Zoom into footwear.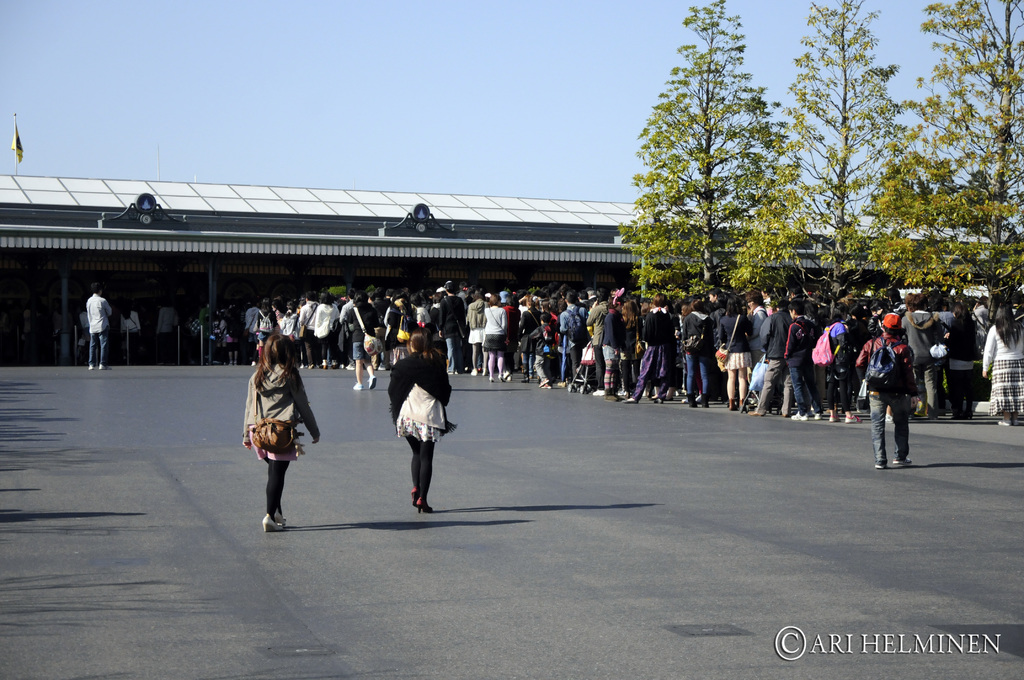
Zoom target: {"left": 678, "top": 395, "right": 687, "bottom": 403}.
